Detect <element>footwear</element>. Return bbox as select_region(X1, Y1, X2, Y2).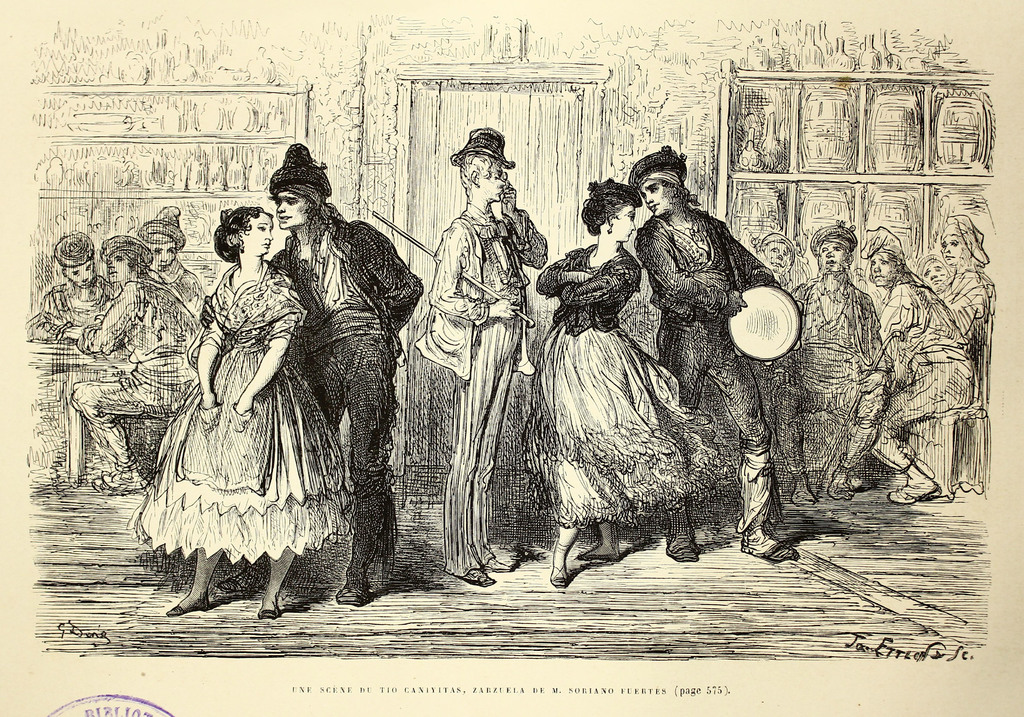
select_region(826, 478, 854, 499).
